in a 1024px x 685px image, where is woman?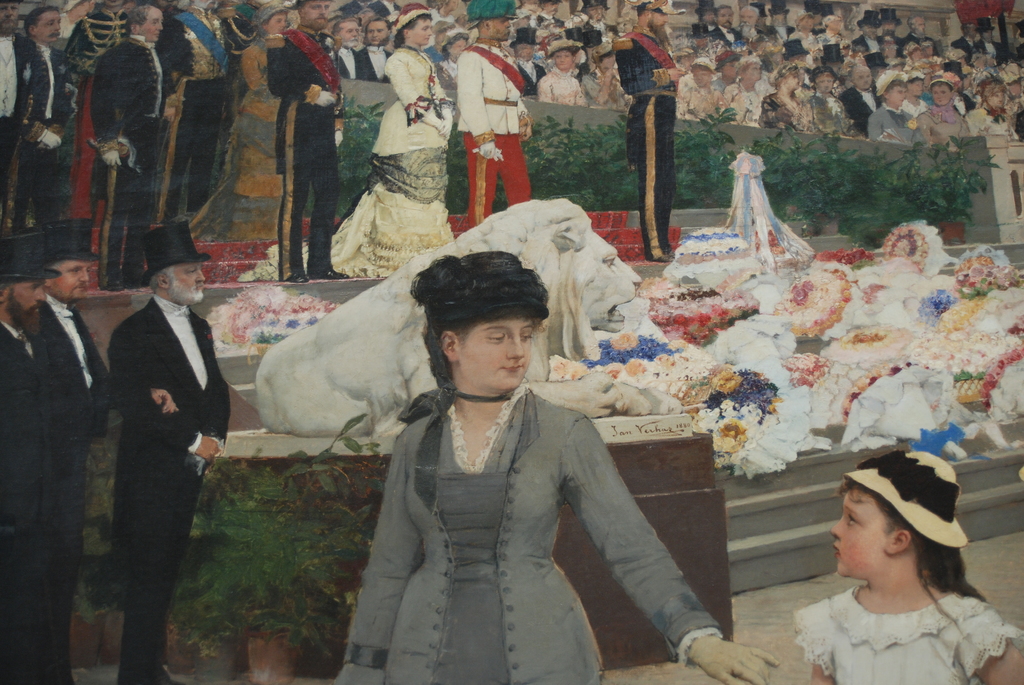
751,445,1008,684.
